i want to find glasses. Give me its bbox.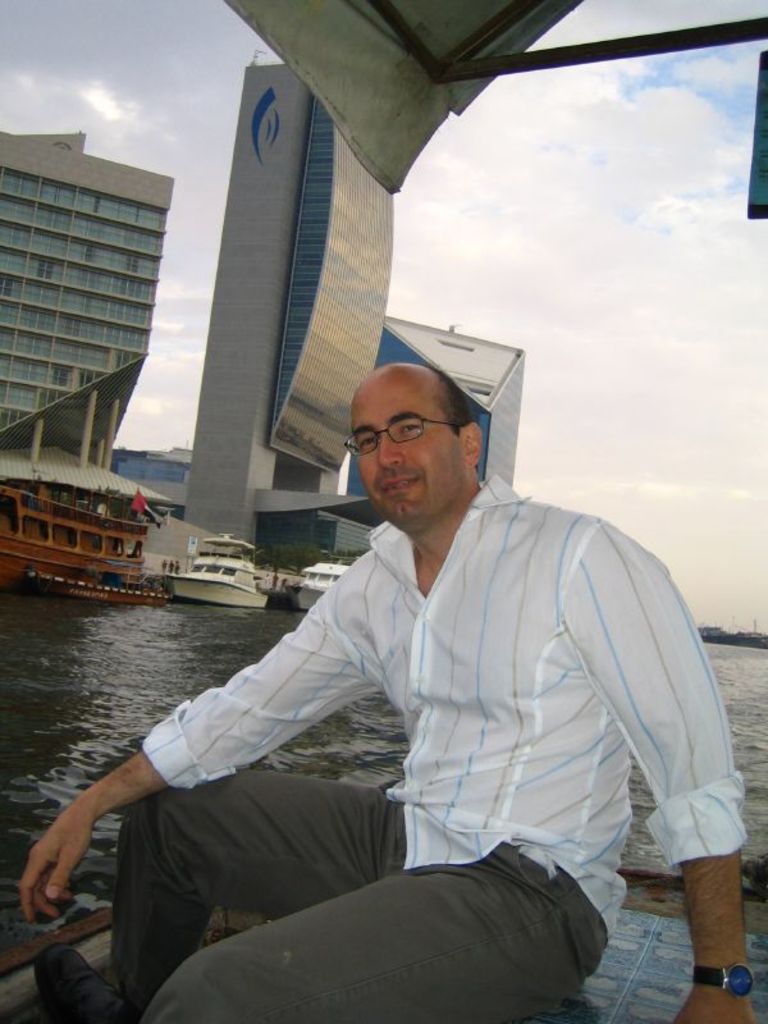
(349,410,480,462).
